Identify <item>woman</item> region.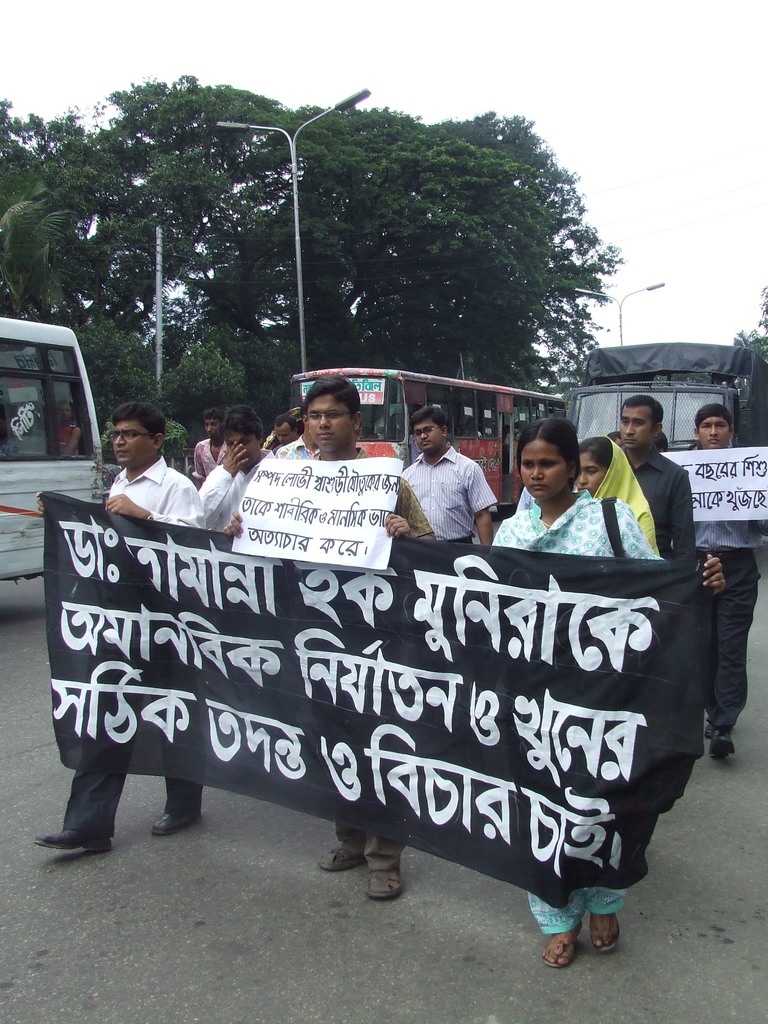
Region: select_region(569, 436, 662, 559).
